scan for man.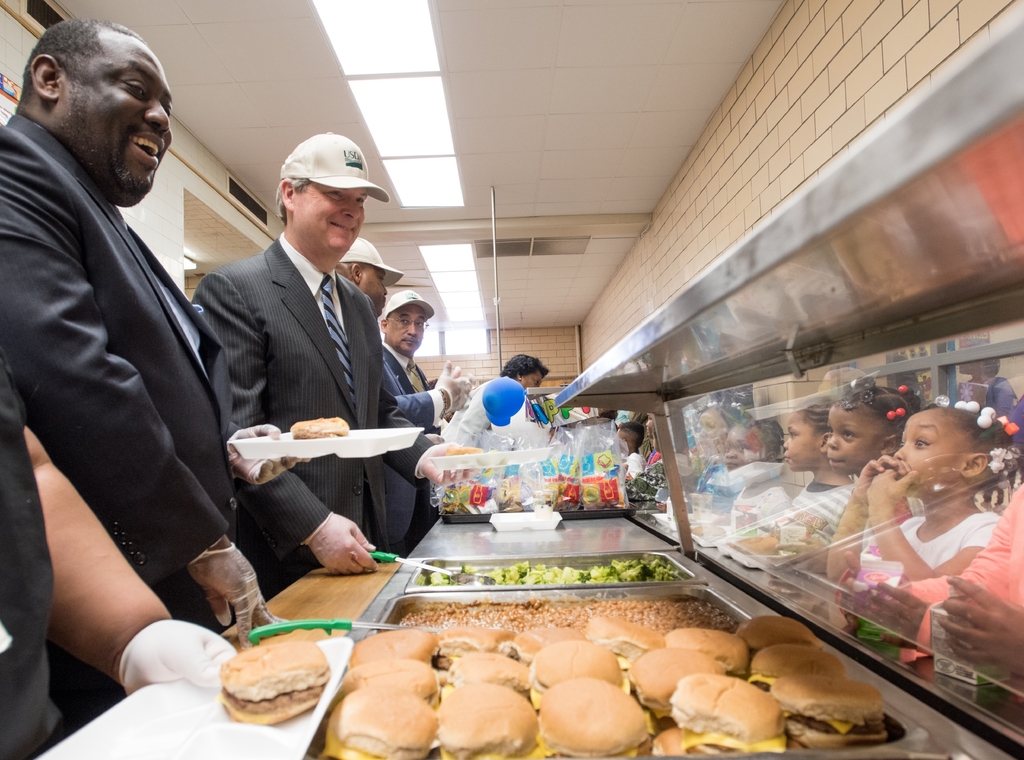
Scan result: locate(191, 128, 392, 581).
